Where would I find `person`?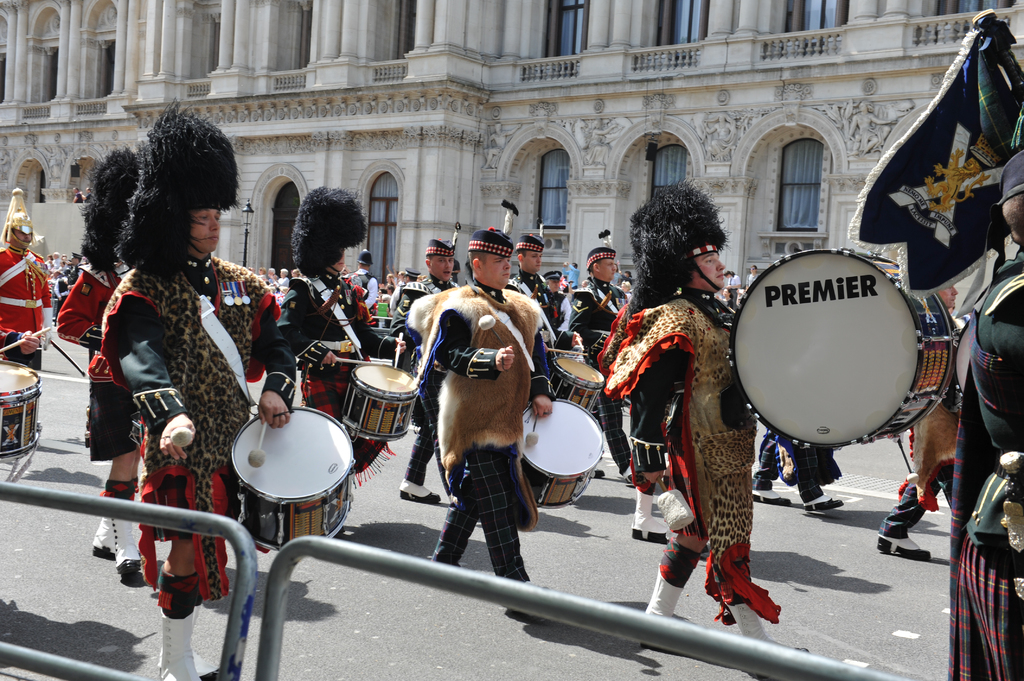
At bbox=(398, 236, 462, 508).
